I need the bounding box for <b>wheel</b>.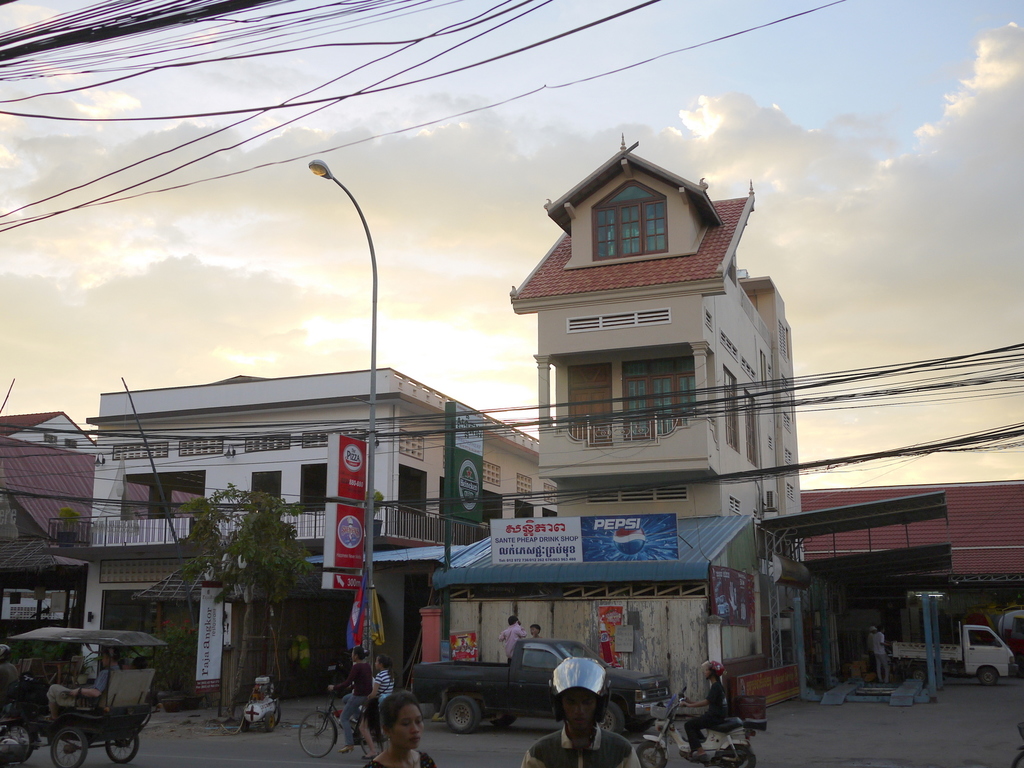
Here it is: bbox=(300, 710, 337, 760).
